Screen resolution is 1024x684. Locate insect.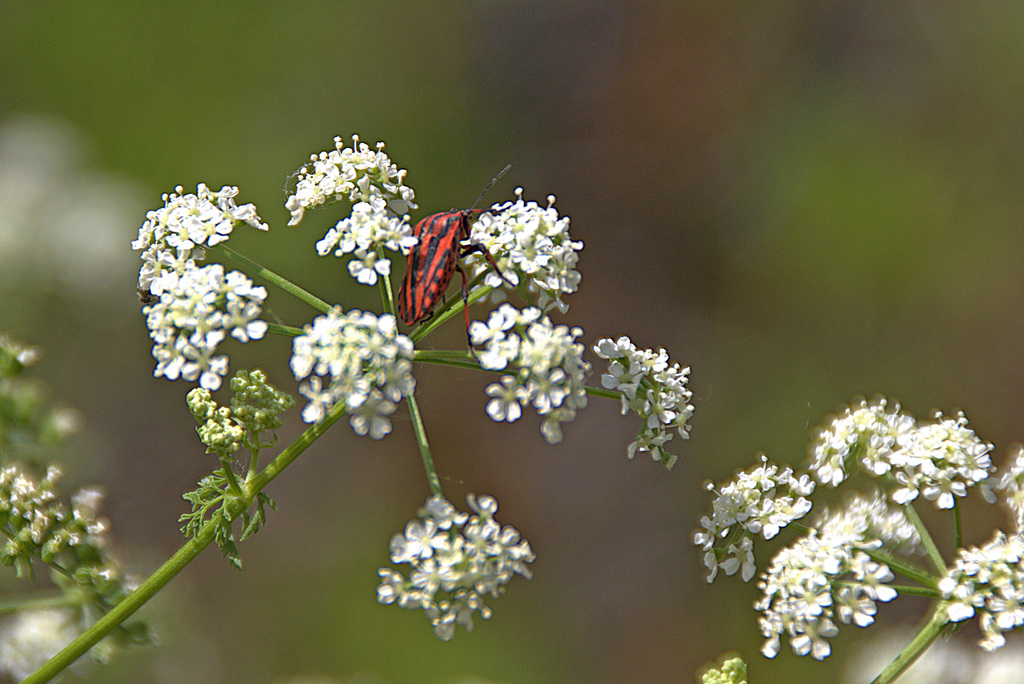
box=[392, 162, 521, 371].
